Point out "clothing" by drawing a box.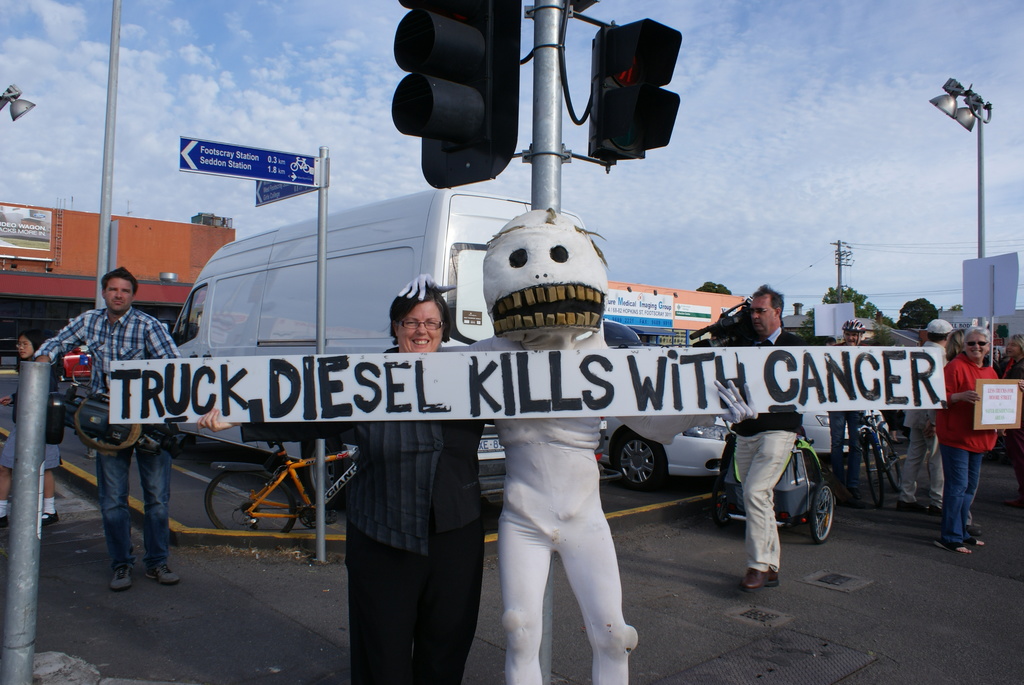
x1=31, y1=304, x2=178, y2=559.
